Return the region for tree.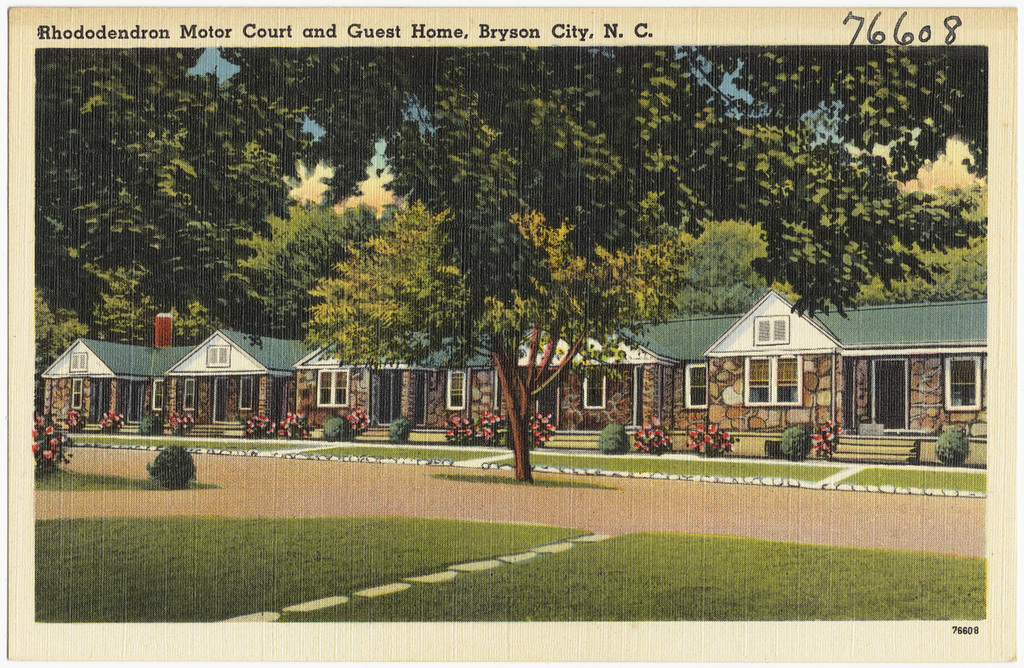
x1=687 y1=46 x2=988 y2=188.
